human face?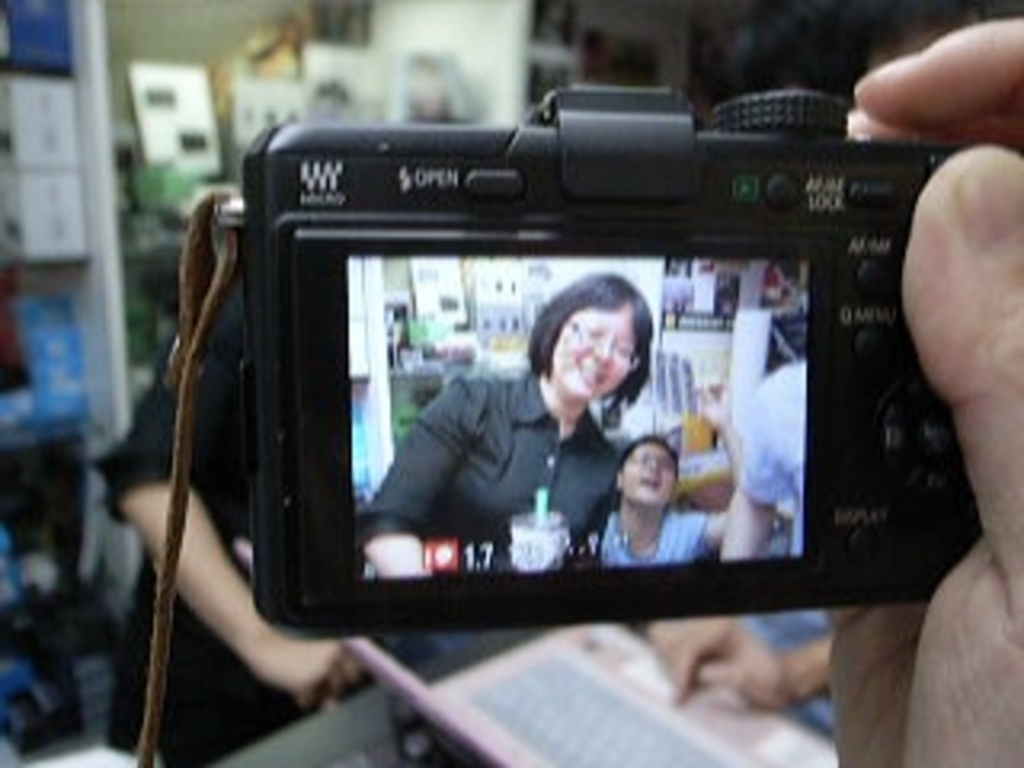
x1=547, y1=301, x2=637, y2=400
